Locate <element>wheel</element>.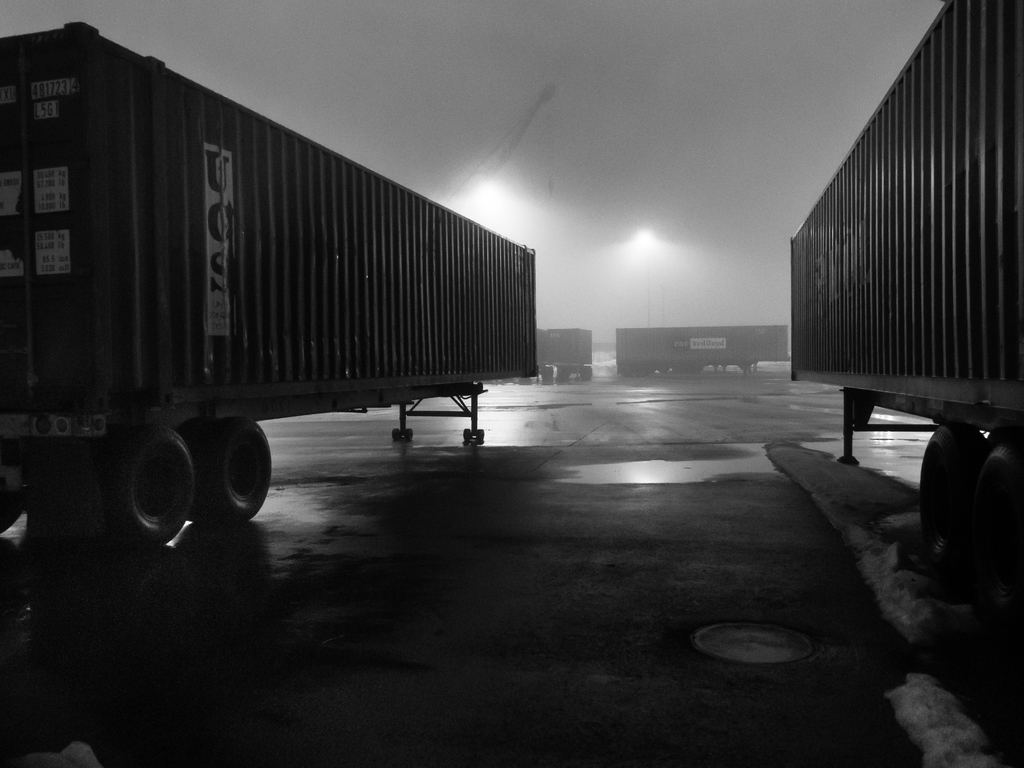
Bounding box: box=[474, 429, 480, 444].
